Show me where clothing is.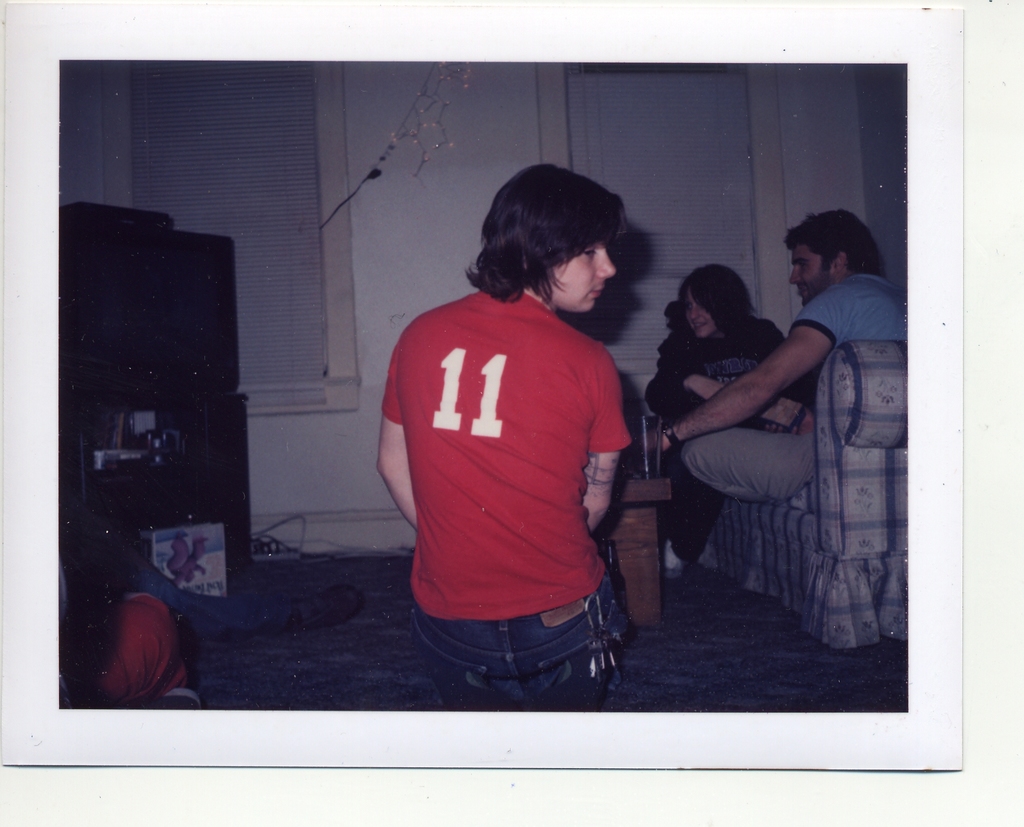
clothing is at [left=655, top=311, right=779, bottom=425].
